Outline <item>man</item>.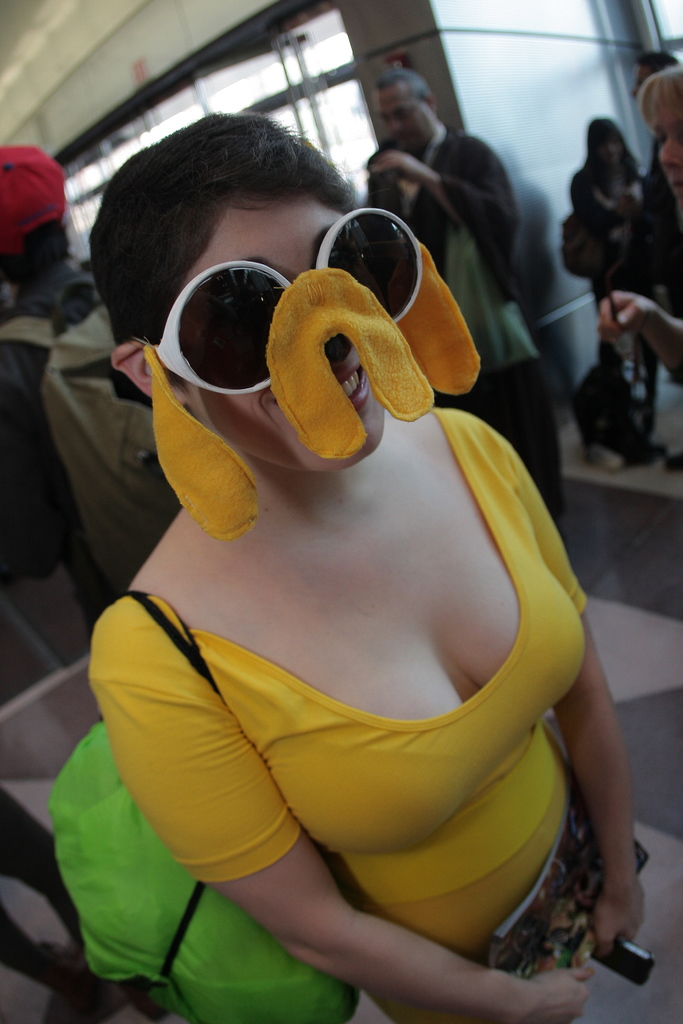
Outline: 635 50 682 472.
